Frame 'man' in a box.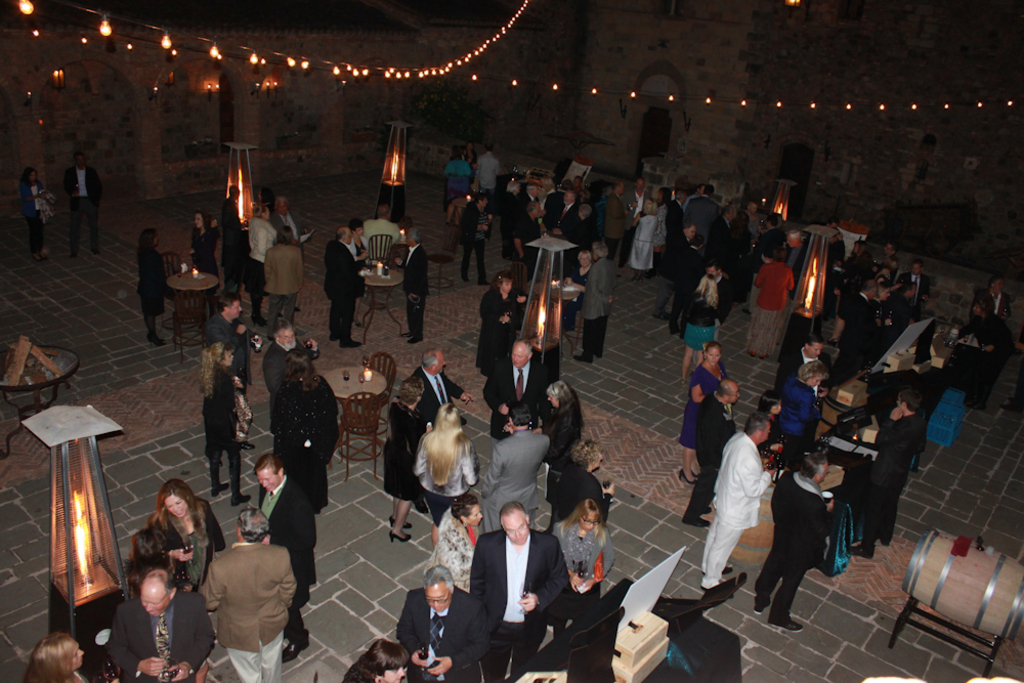
(left=752, top=452, right=839, bottom=632).
